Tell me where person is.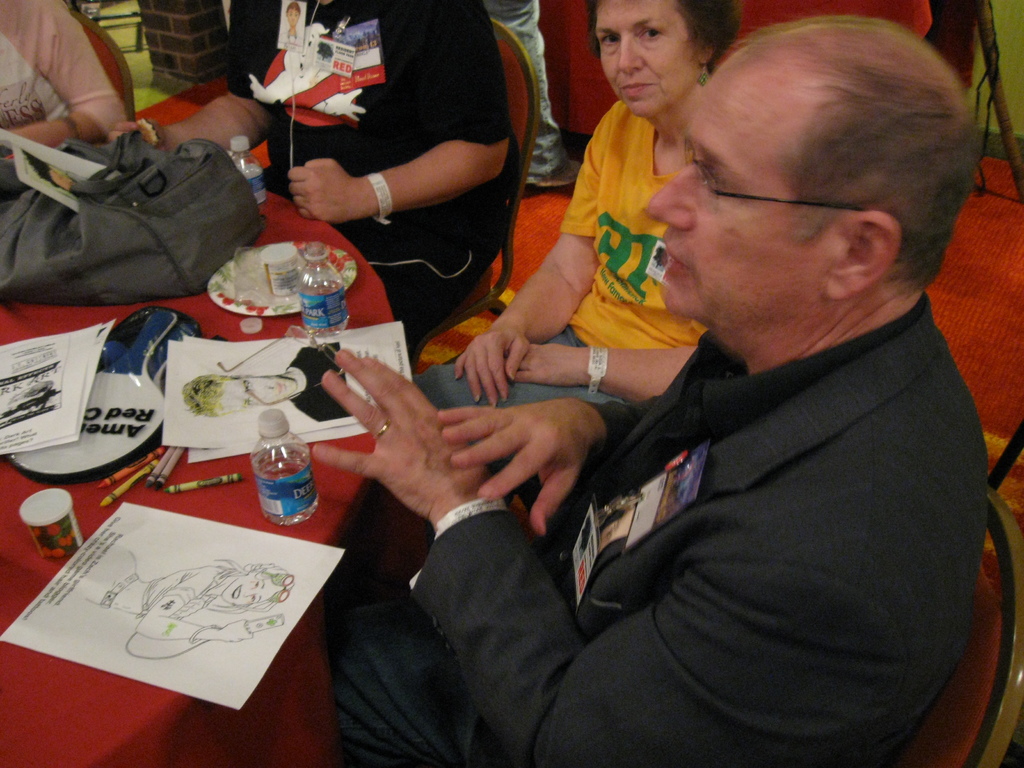
person is at region(109, 0, 525, 351).
